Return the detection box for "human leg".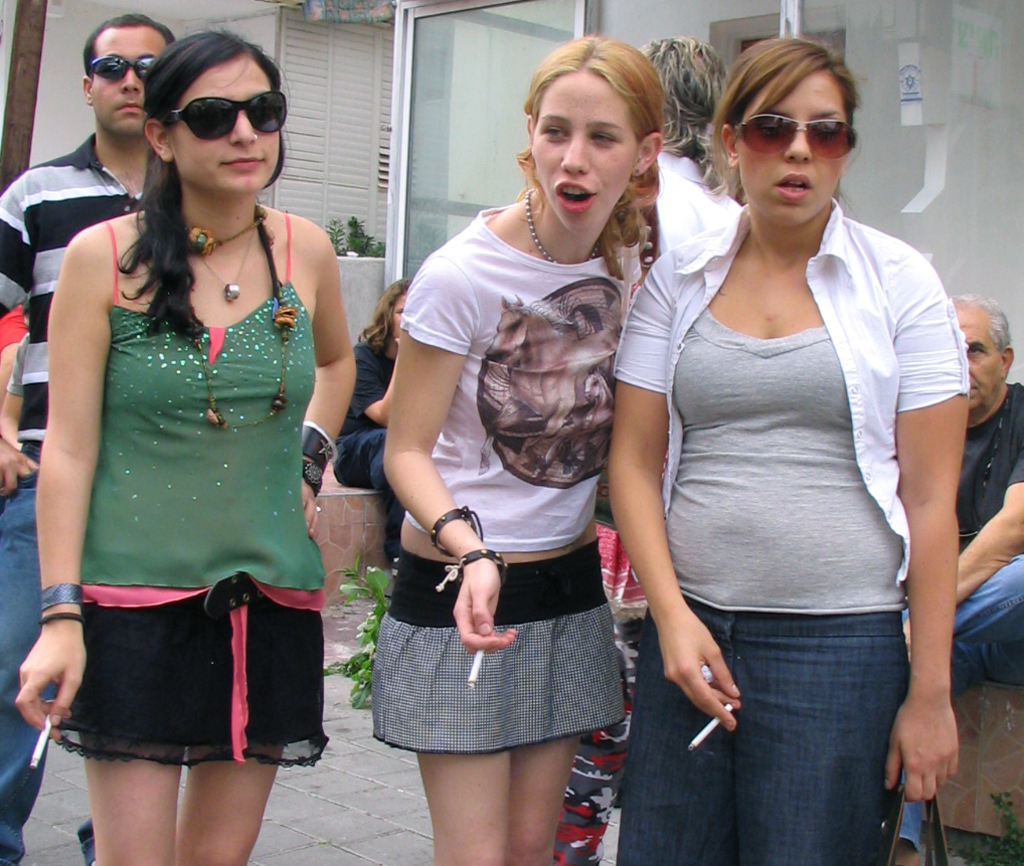
<bbox>1, 443, 52, 865</bbox>.
